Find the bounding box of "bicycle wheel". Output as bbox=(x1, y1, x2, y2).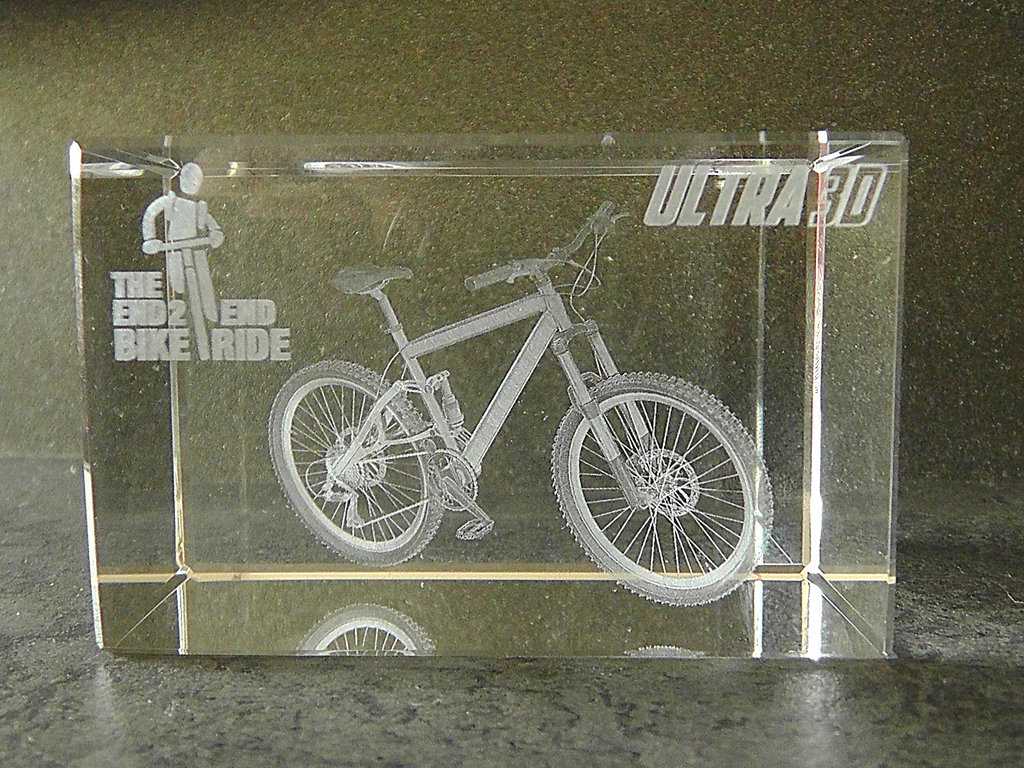
bbox=(264, 357, 451, 569).
